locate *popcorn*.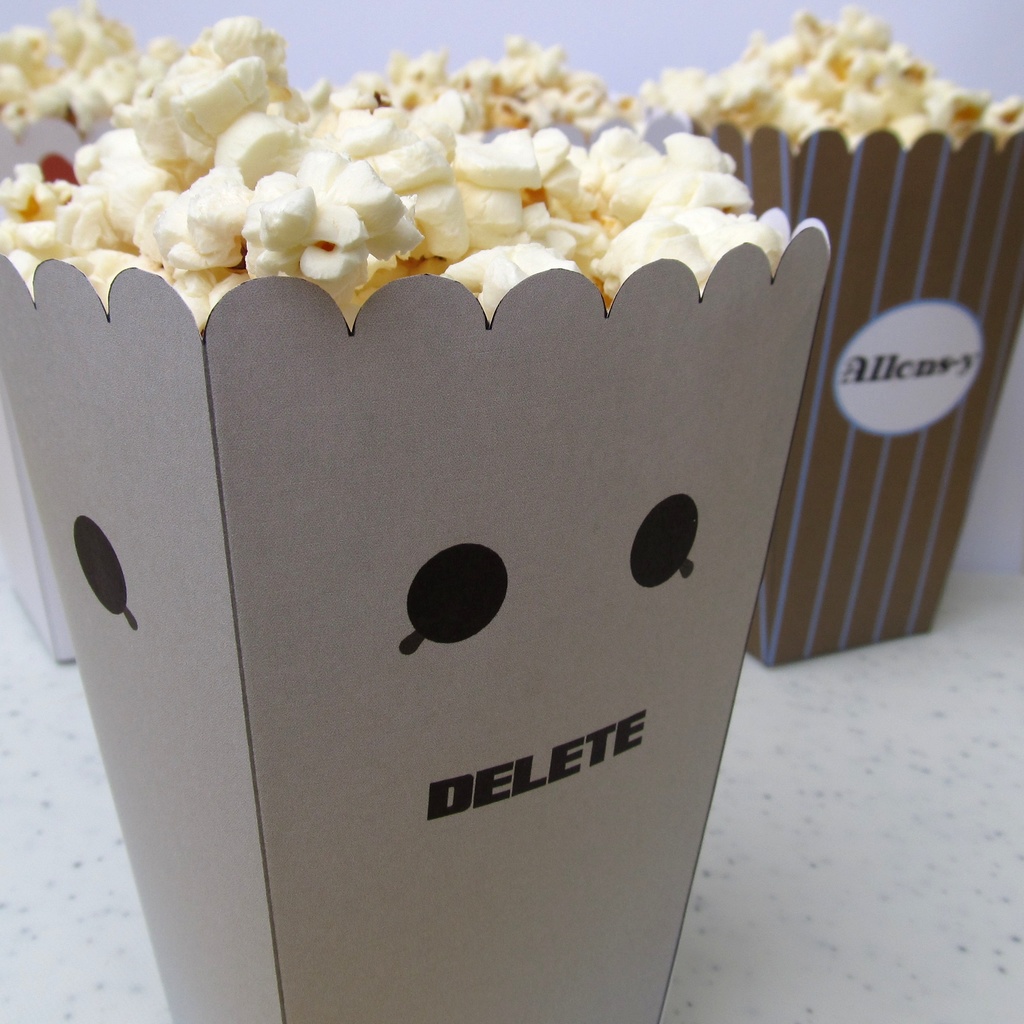
Bounding box: left=620, top=0, right=1023, bottom=154.
